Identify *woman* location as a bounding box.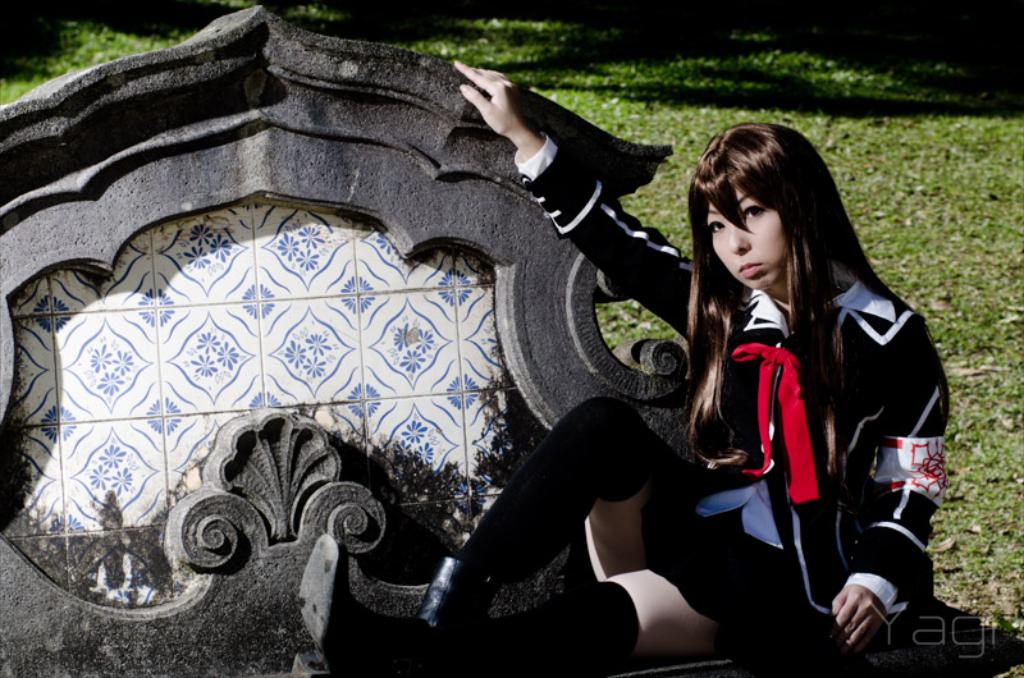
{"left": 293, "top": 60, "right": 952, "bottom": 677}.
